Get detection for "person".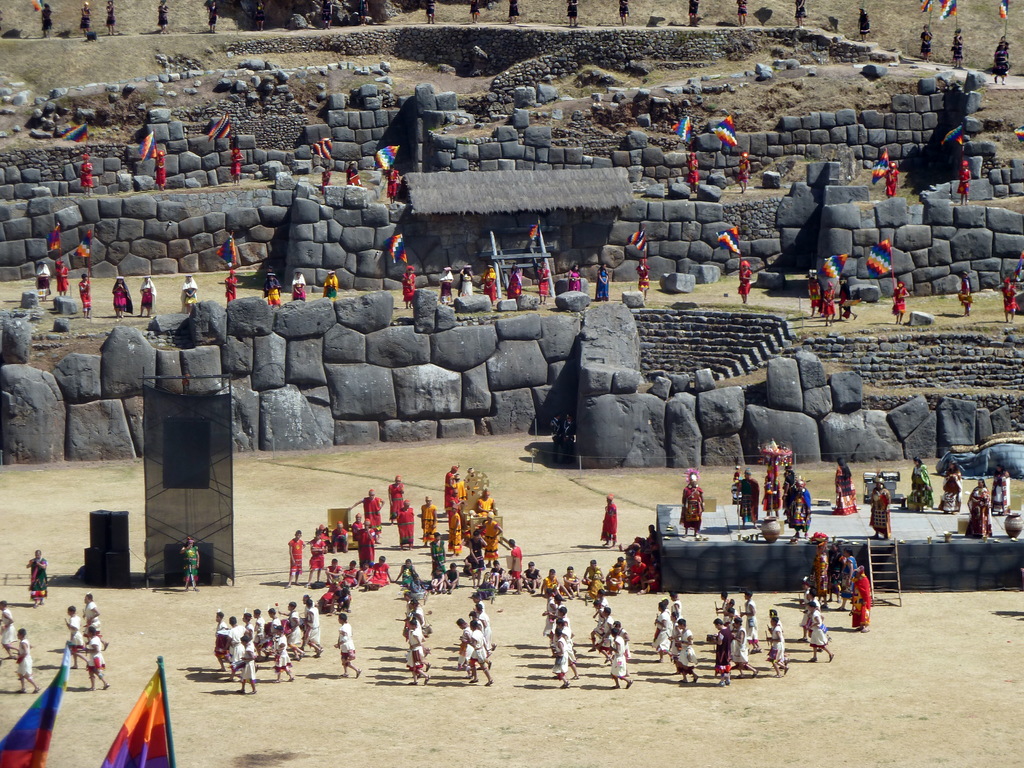
Detection: box(536, 260, 552, 305).
